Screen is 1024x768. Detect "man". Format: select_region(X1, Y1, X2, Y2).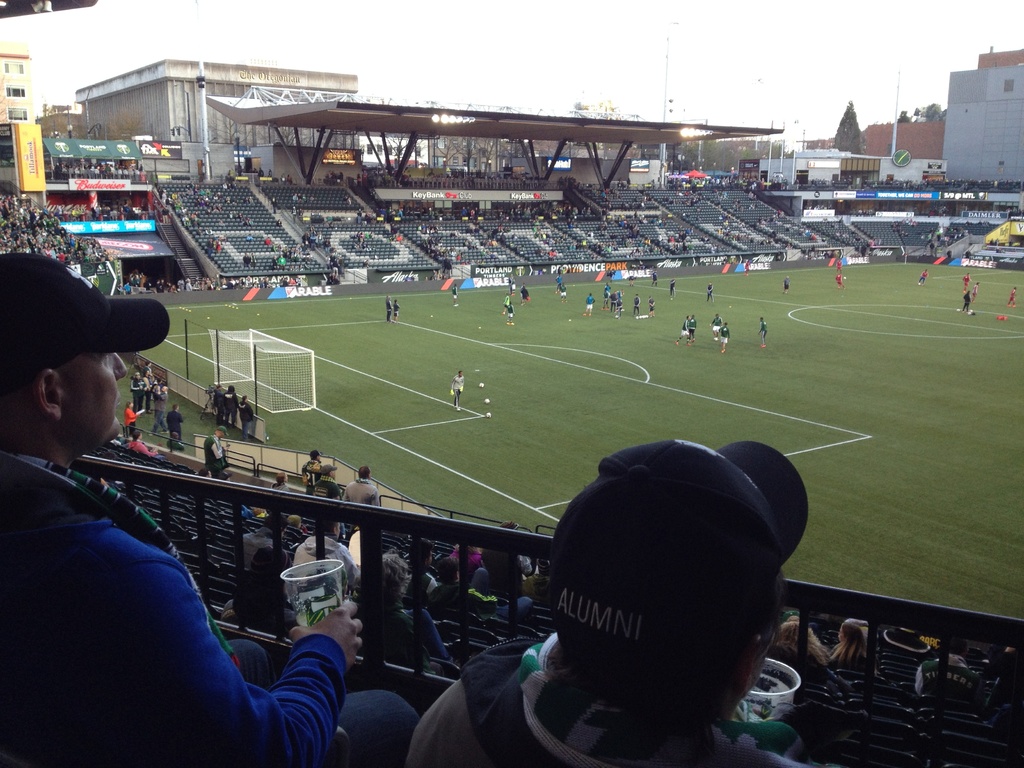
select_region(556, 274, 562, 294).
